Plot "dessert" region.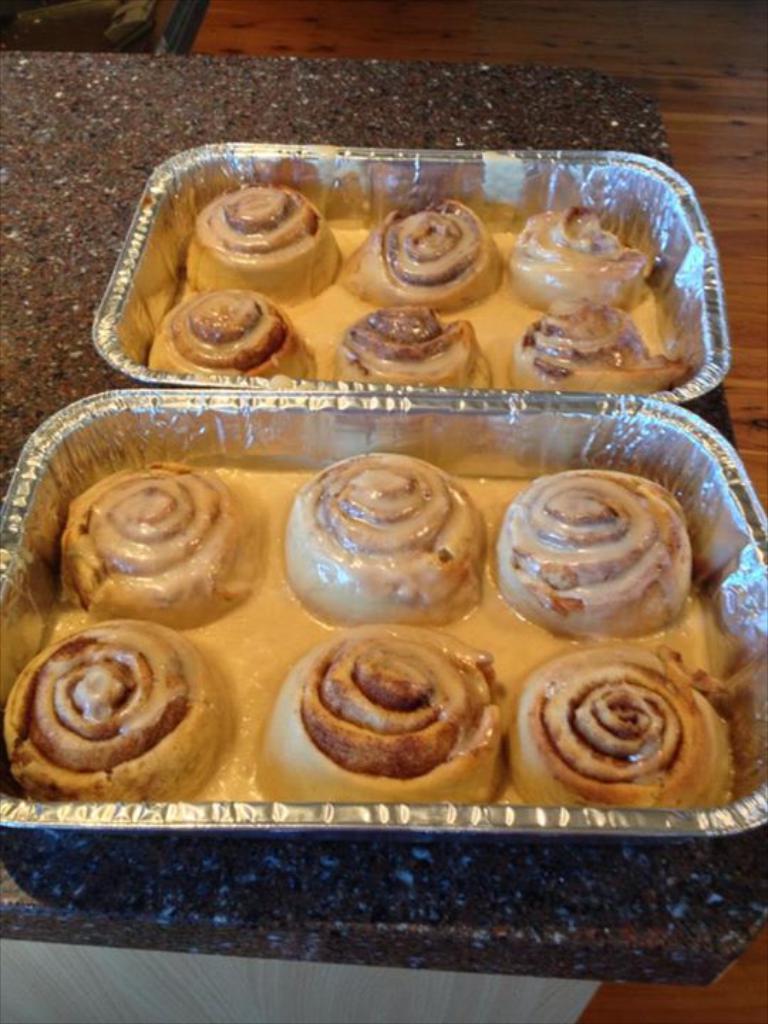
Plotted at left=525, top=651, right=735, bottom=801.
